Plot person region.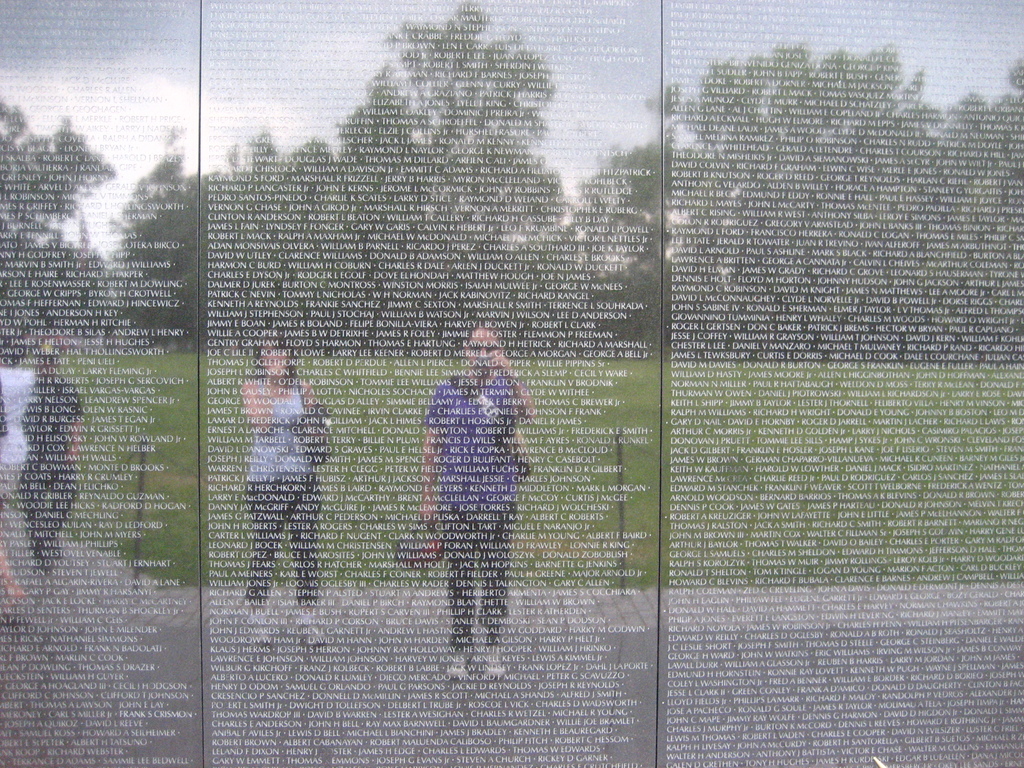
Plotted at {"left": 243, "top": 342, "right": 332, "bottom": 643}.
